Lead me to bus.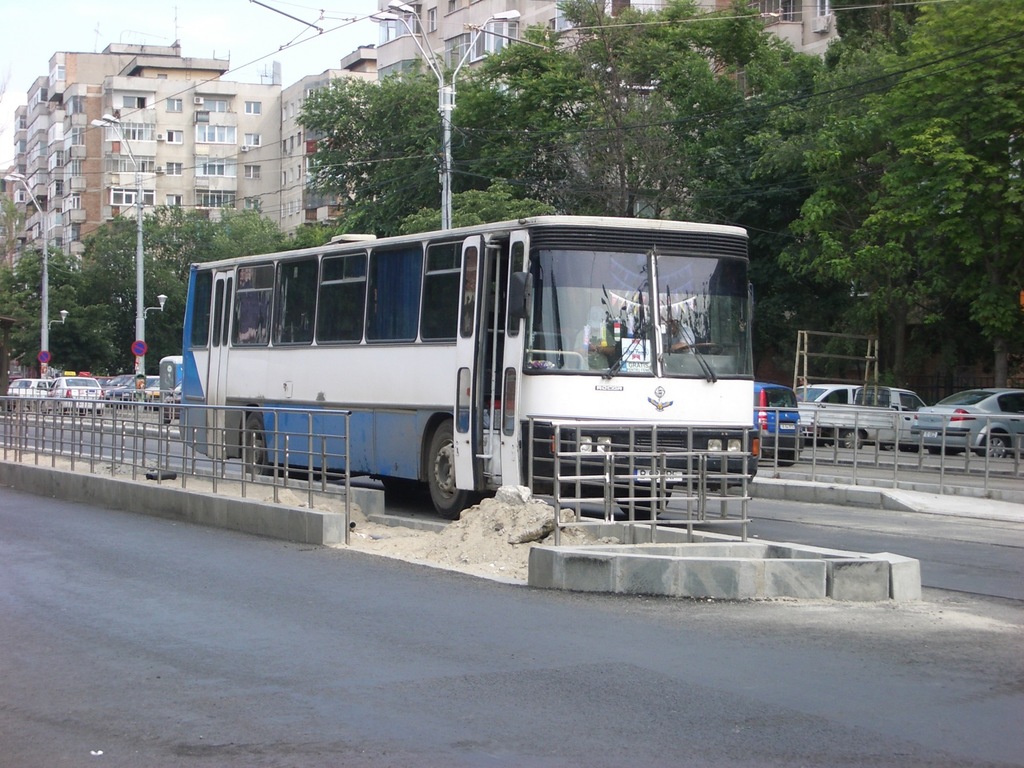
Lead to [180,213,753,520].
